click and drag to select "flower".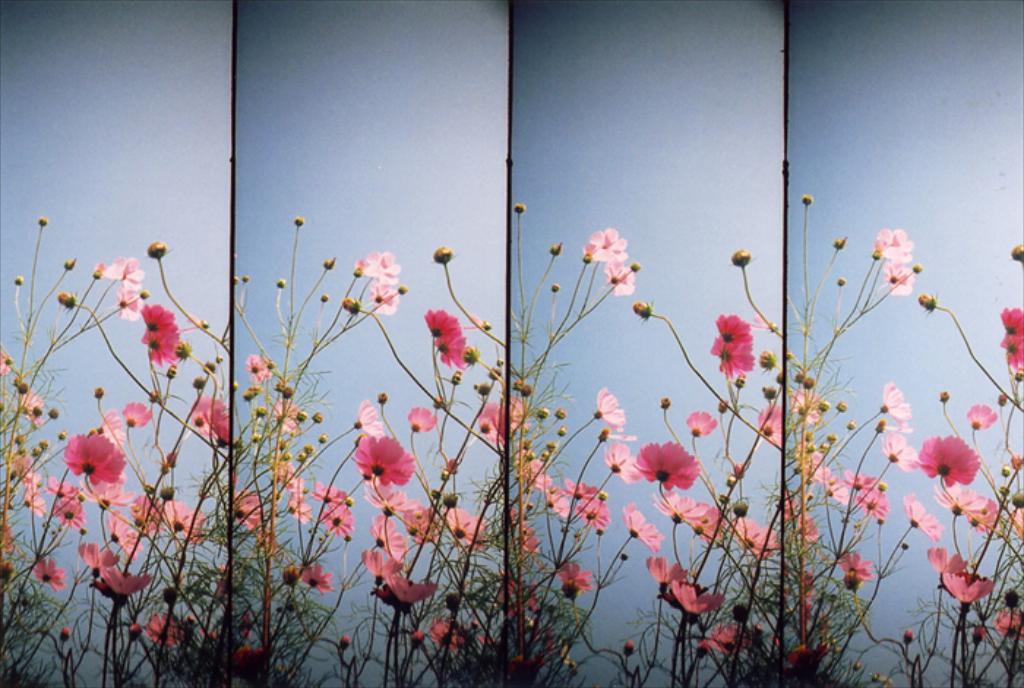
Selection: select_region(94, 568, 145, 597).
